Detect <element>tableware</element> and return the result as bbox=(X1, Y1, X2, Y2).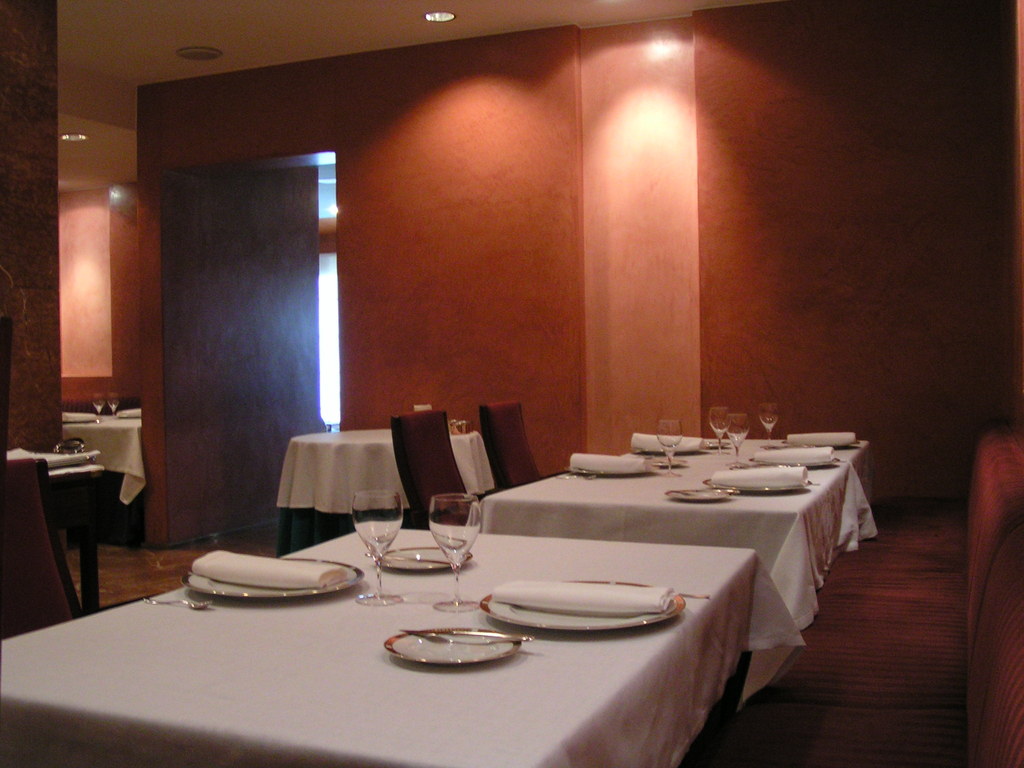
bbox=(658, 414, 686, 471).
